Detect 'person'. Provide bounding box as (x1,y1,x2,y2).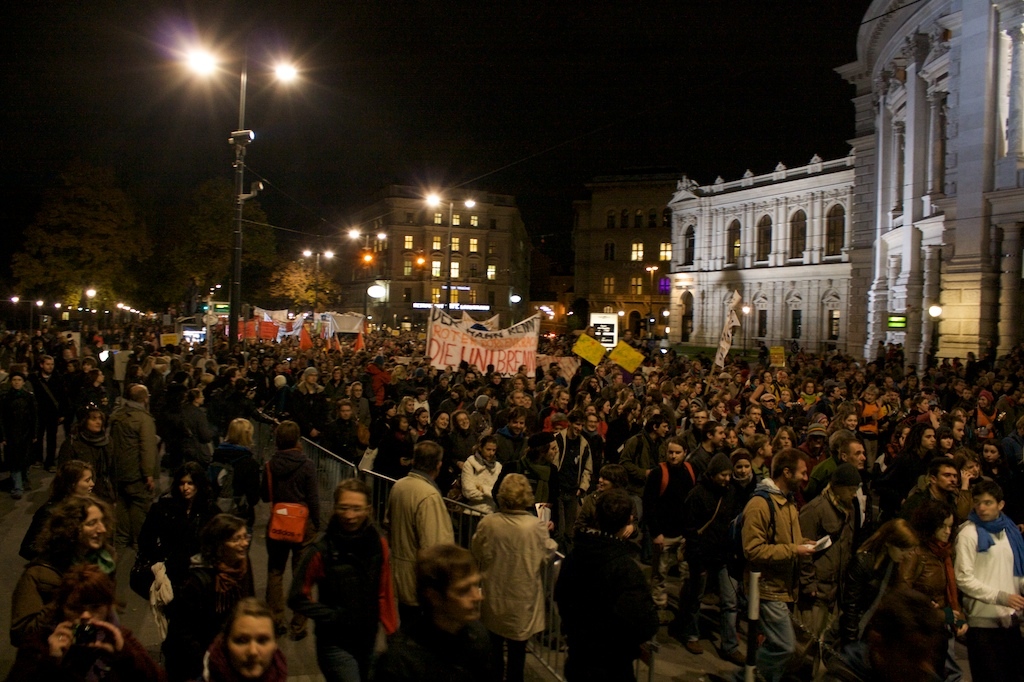
(890,490,971,681).
